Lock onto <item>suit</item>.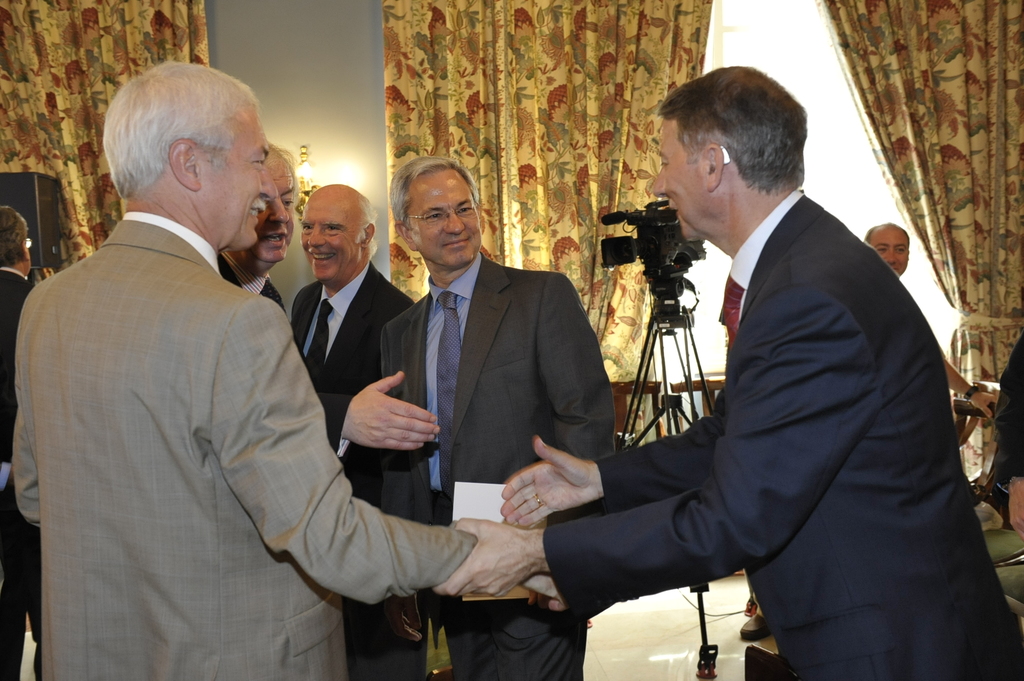
Locked: BBox(621, 86, 991, 666).
